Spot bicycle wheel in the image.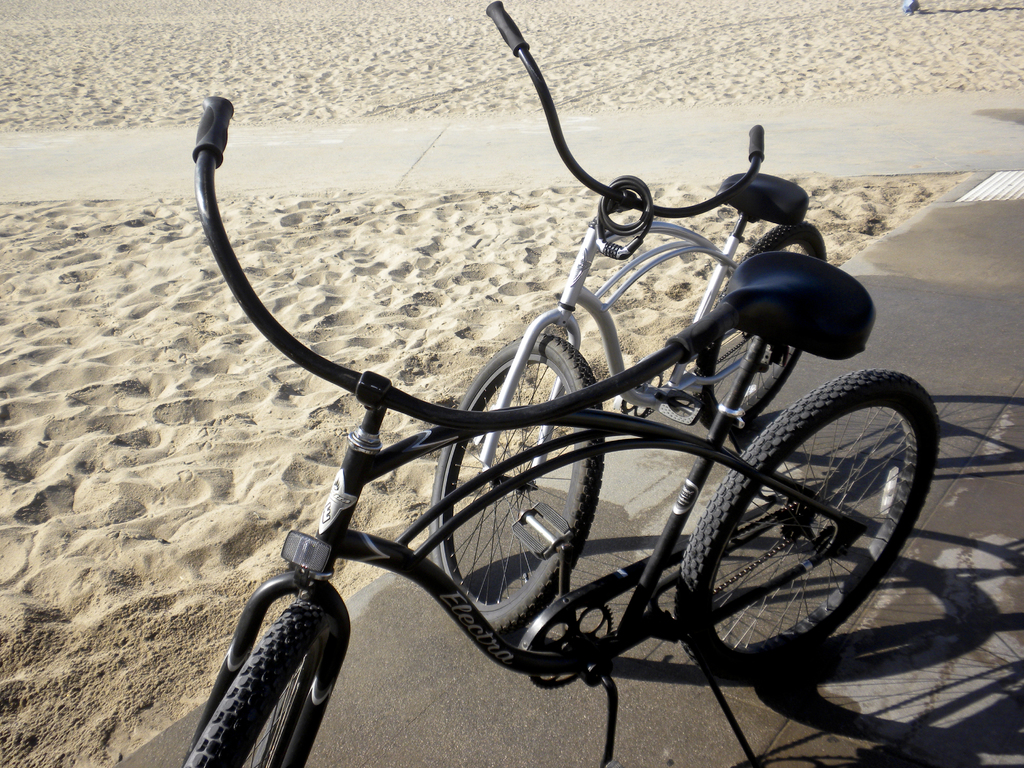
bicycle wheel found at 182:598:344:767.
